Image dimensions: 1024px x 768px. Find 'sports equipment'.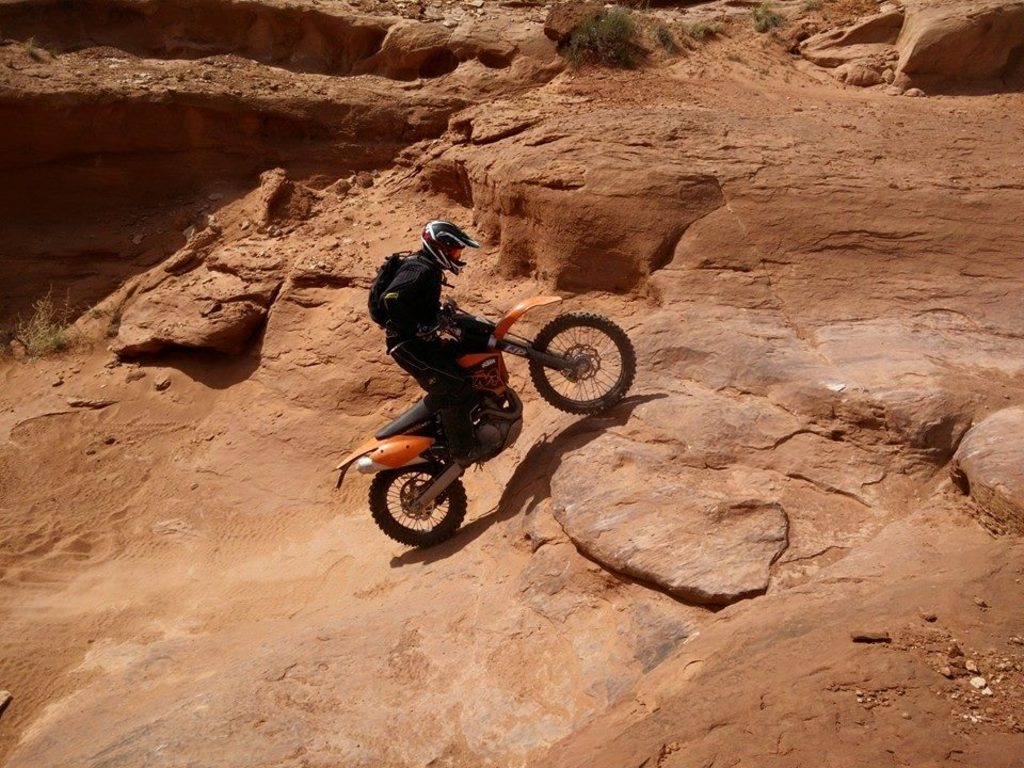
[left=337, top=297, right=637, bottom=547].
